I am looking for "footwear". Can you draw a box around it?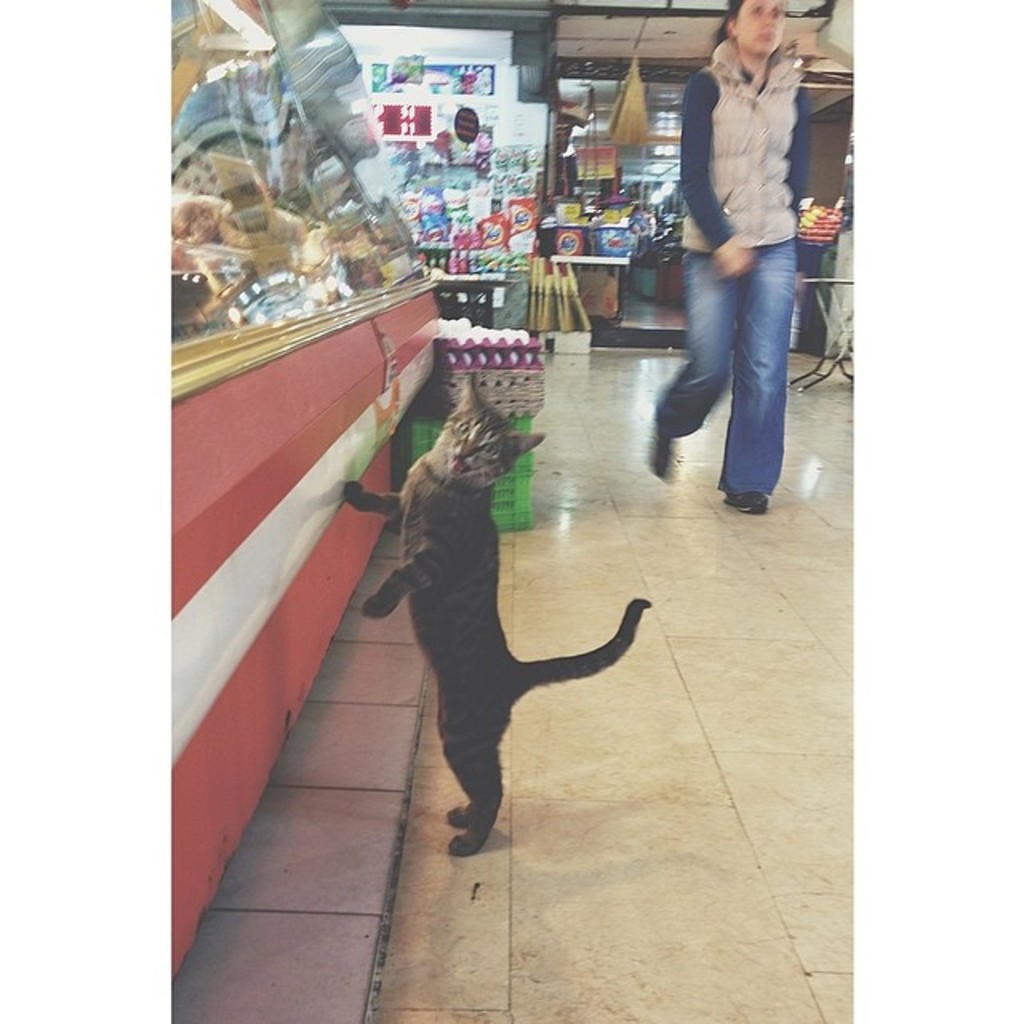
Sure, the bounding box is box(723, 490, 768, 514).
